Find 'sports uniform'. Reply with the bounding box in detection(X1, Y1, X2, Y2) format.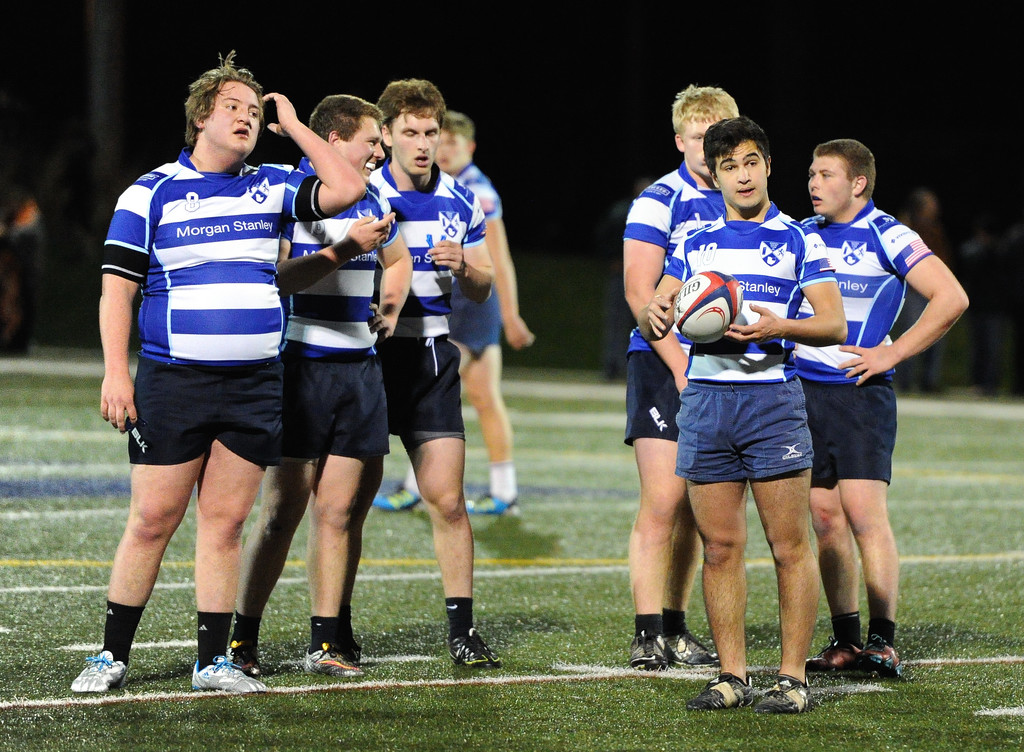
detection(428, 157, 506, 370).
